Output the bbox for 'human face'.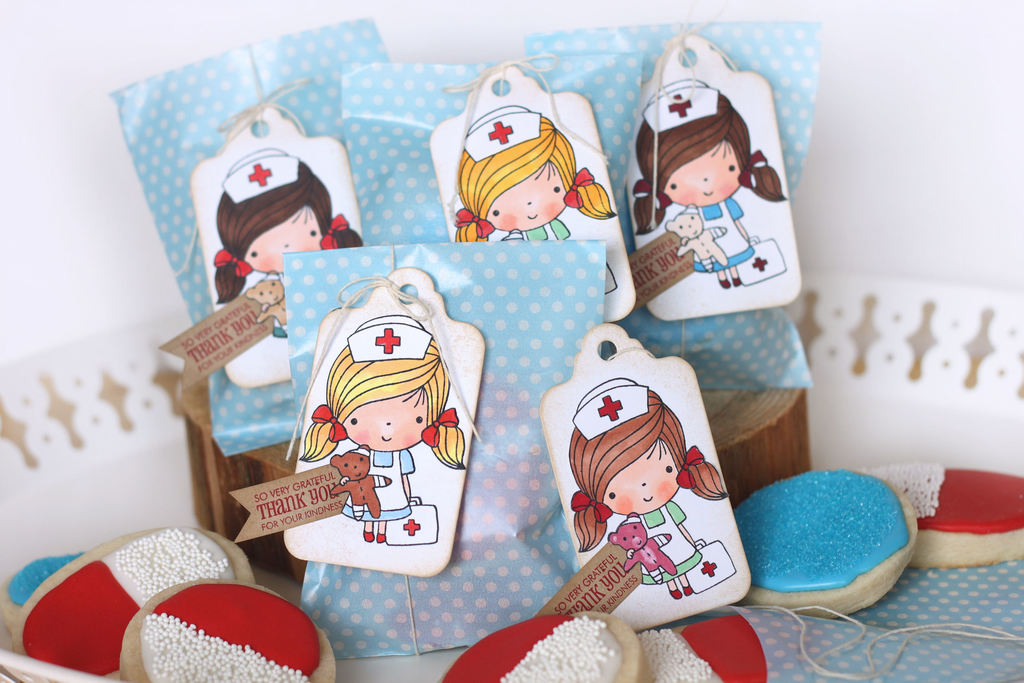
left=662, top=142, right=745, bottom=211.
